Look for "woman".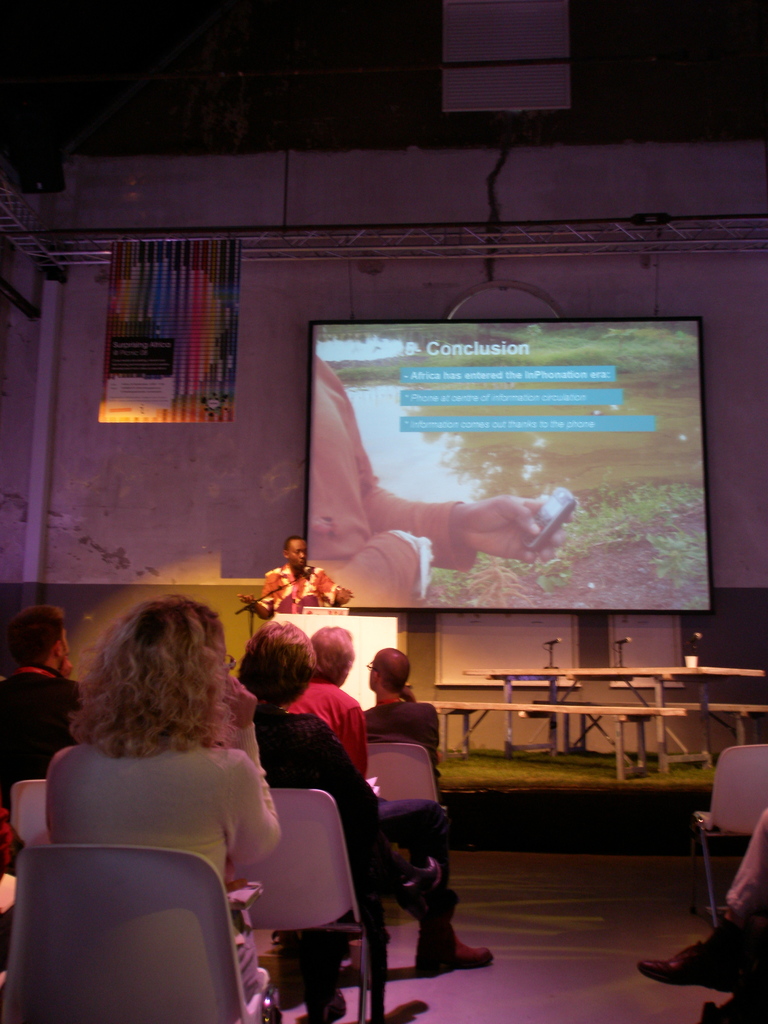
Found: x1=238 y1=610 x2=387 y2=1023.
